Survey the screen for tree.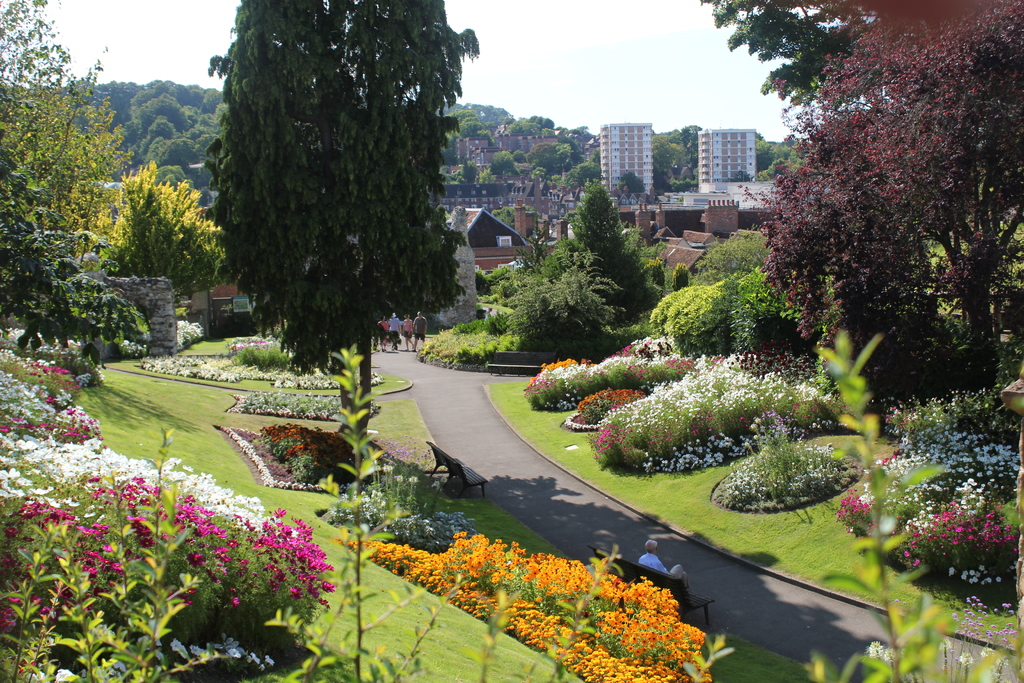
Survey found: (698, 0, 1023, 406).
